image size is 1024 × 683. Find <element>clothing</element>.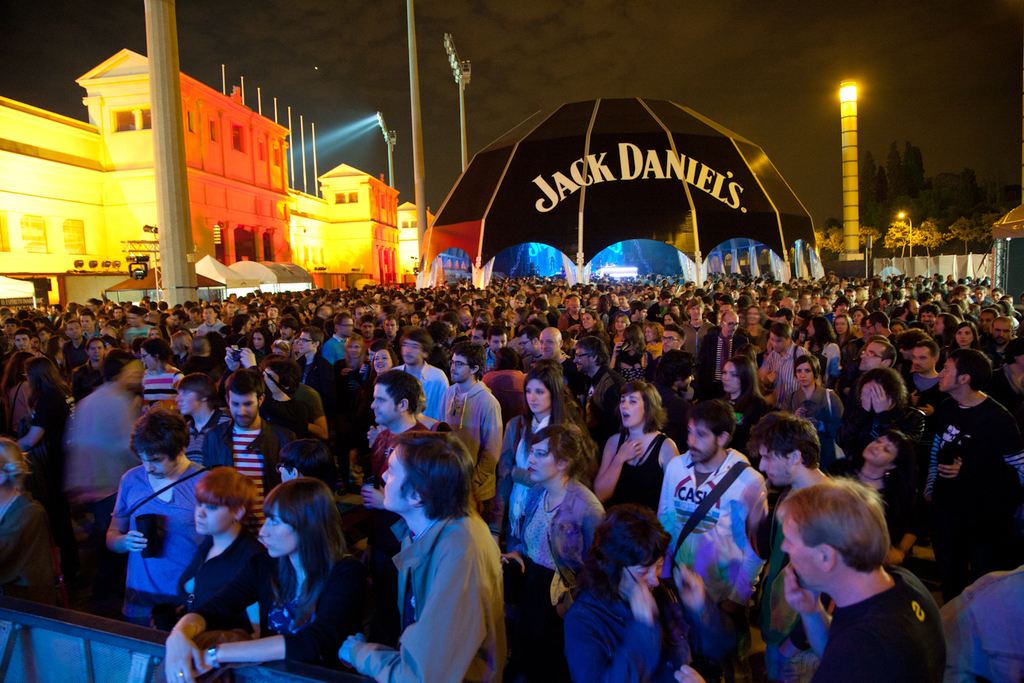
{"x1": 440, "y1": 387, "x2": 495, "y2": 514}.
